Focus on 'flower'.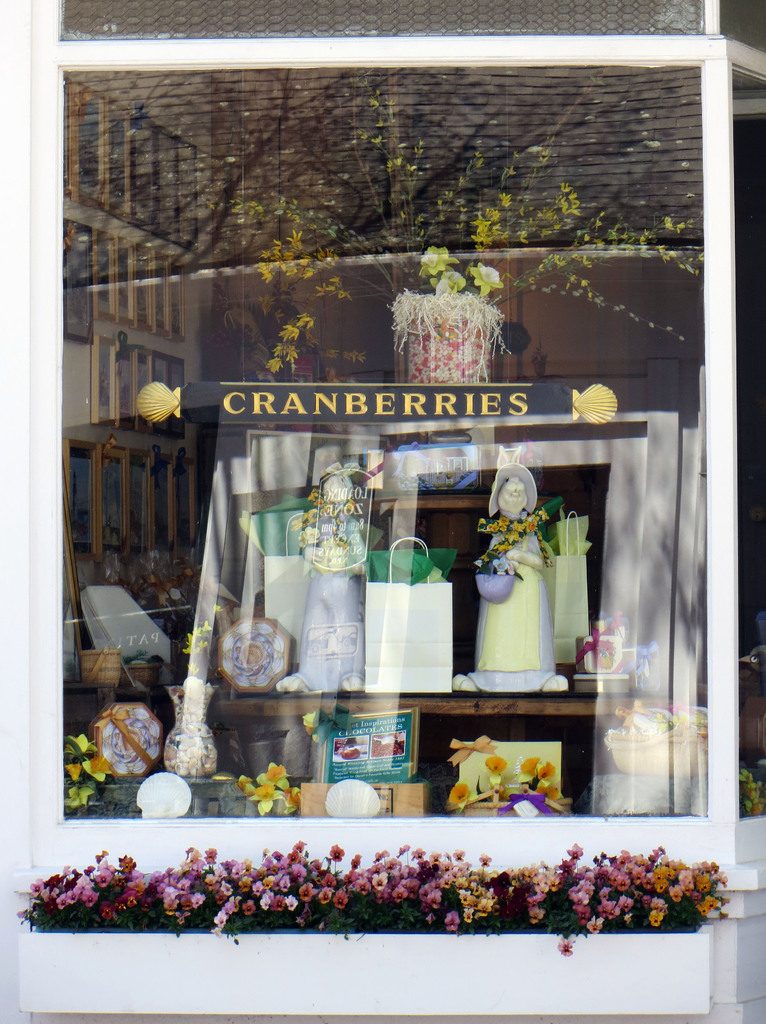
Focused at <box>281,785,302,815</box>.
